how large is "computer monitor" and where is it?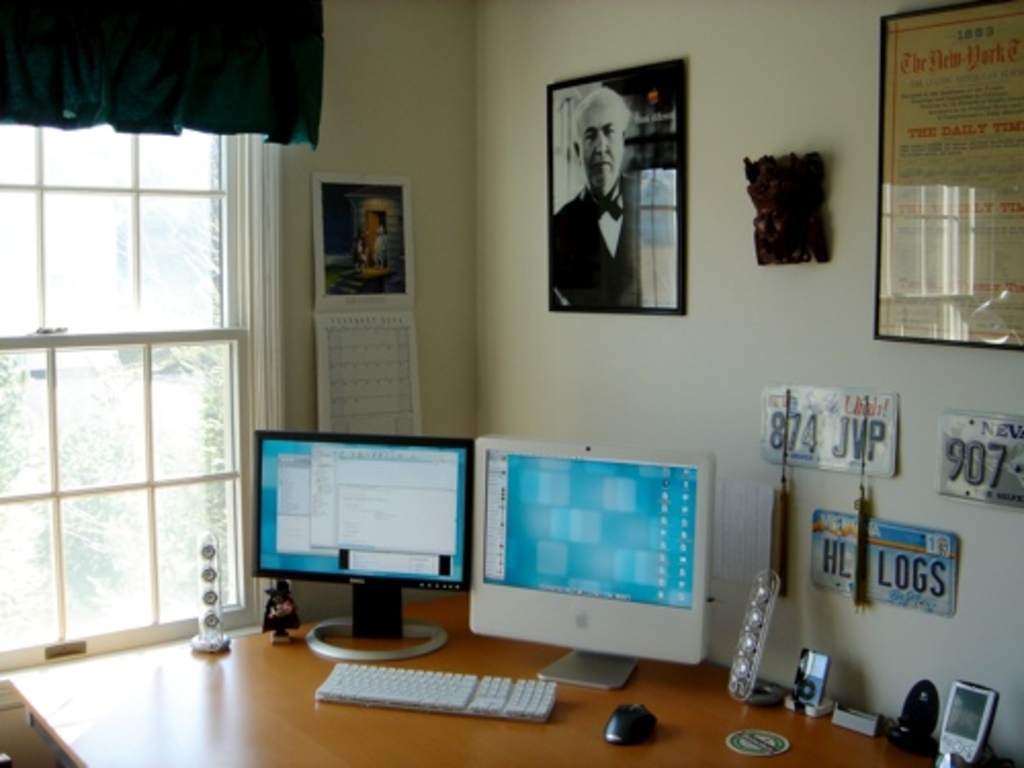
Bounding box: (254,426,479,657).
